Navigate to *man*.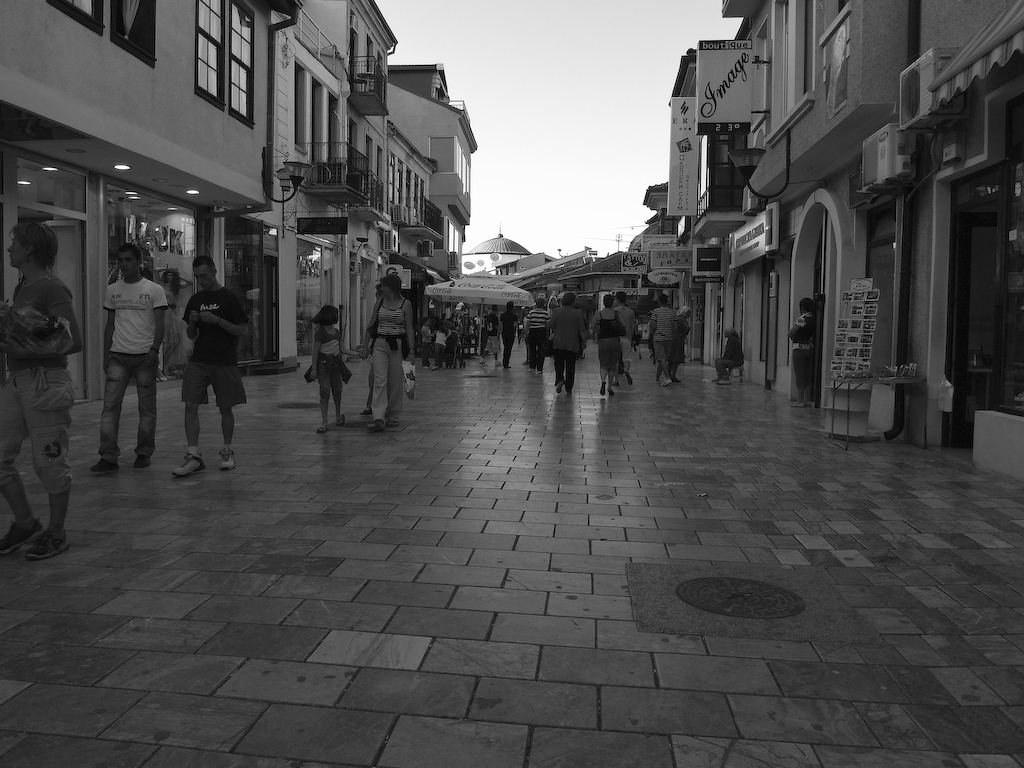
Navigation target: BBox(173, 253, 253, 477).
